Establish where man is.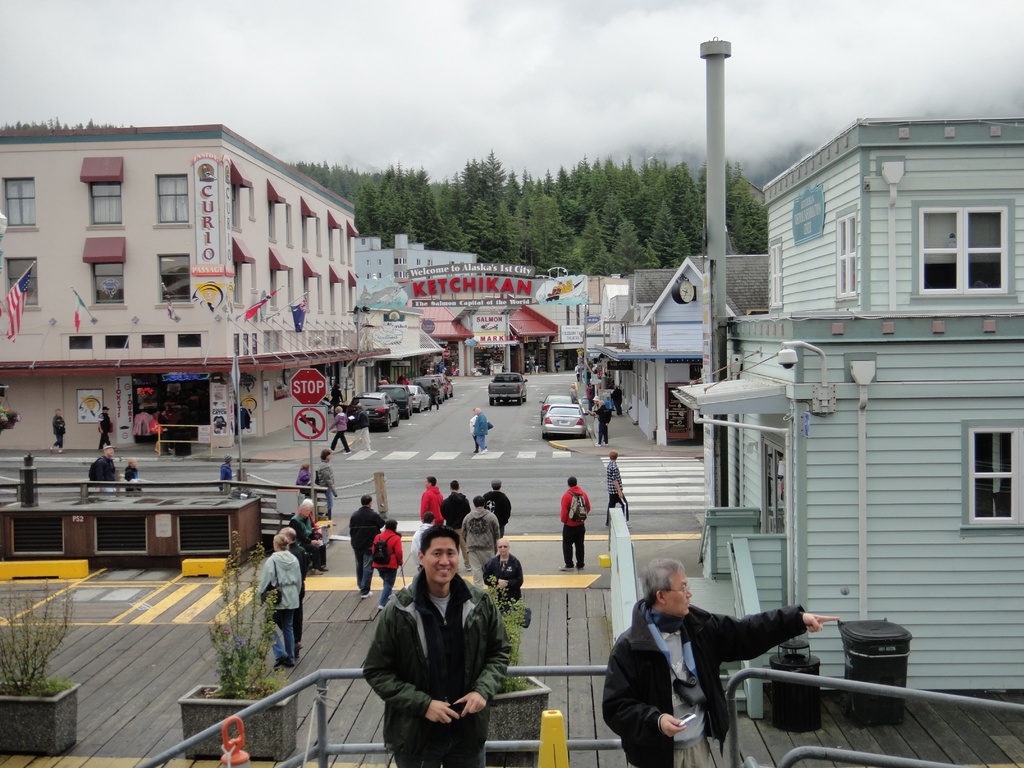
Established at <bbox>371, 520, 406, 615</bbox>.
